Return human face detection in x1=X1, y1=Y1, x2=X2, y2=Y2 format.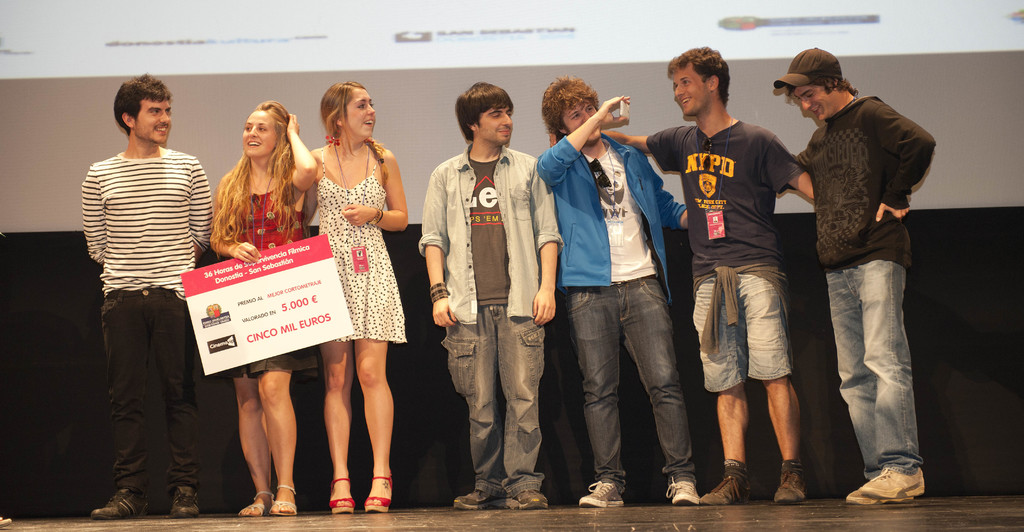
x1=473, y1=110, x2=511, y2=143.
